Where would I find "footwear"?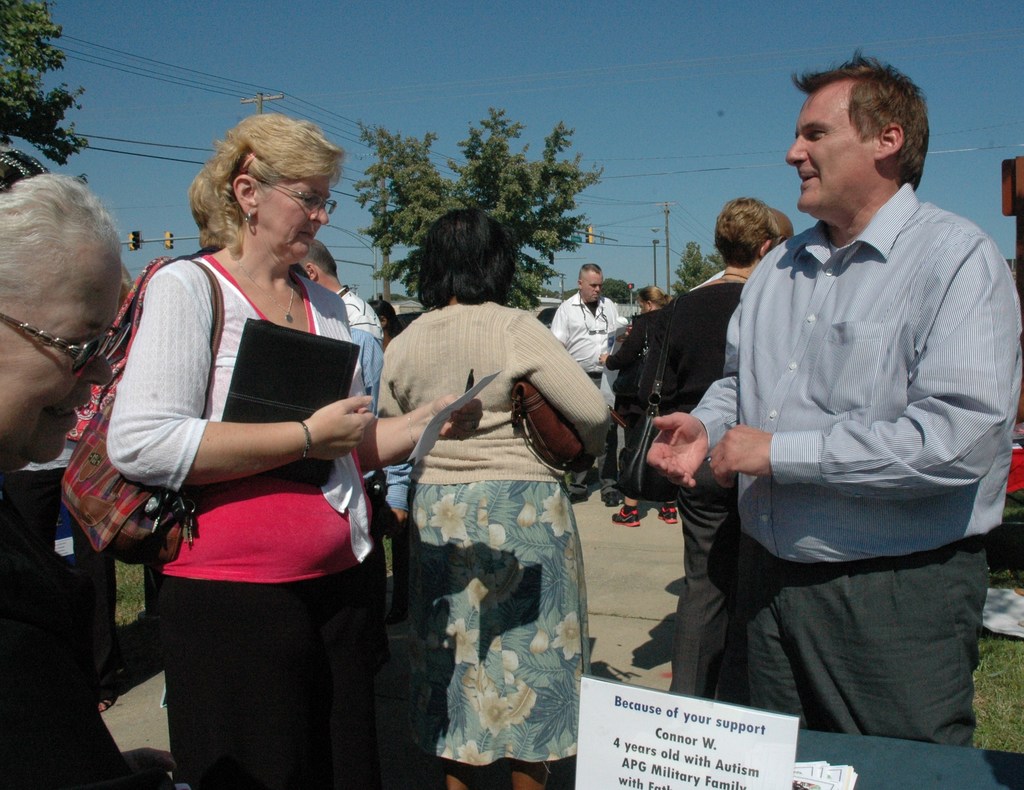
At detection(602, 490, 620, 507).
